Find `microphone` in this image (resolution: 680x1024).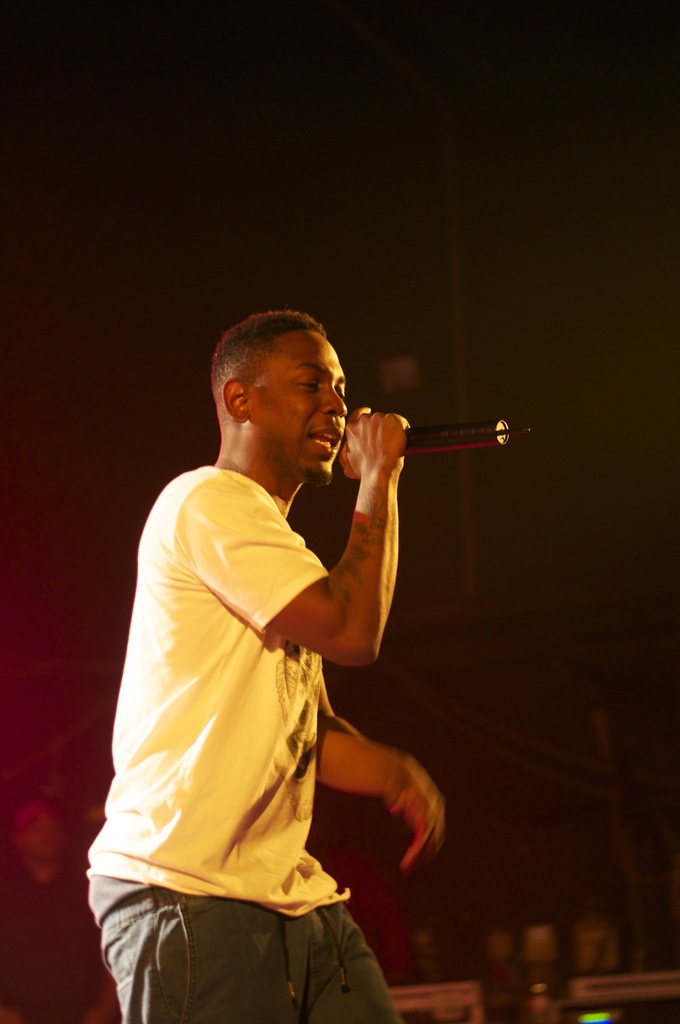
[322, 419, 542, 464].
